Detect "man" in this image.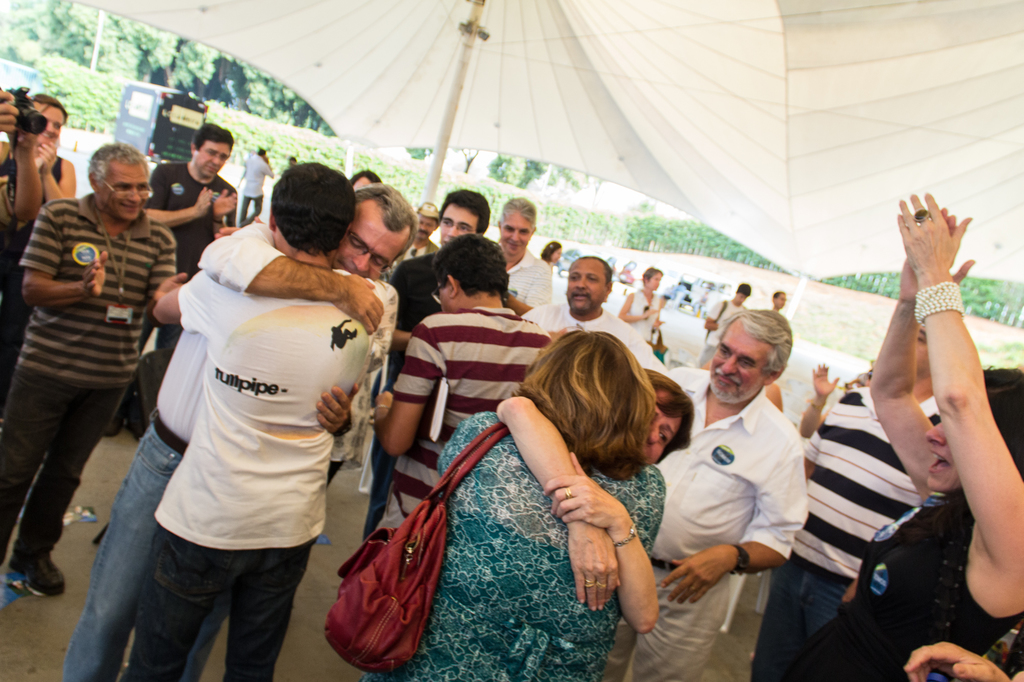
Detection: <region>470, 196, 561, 340</region>.
